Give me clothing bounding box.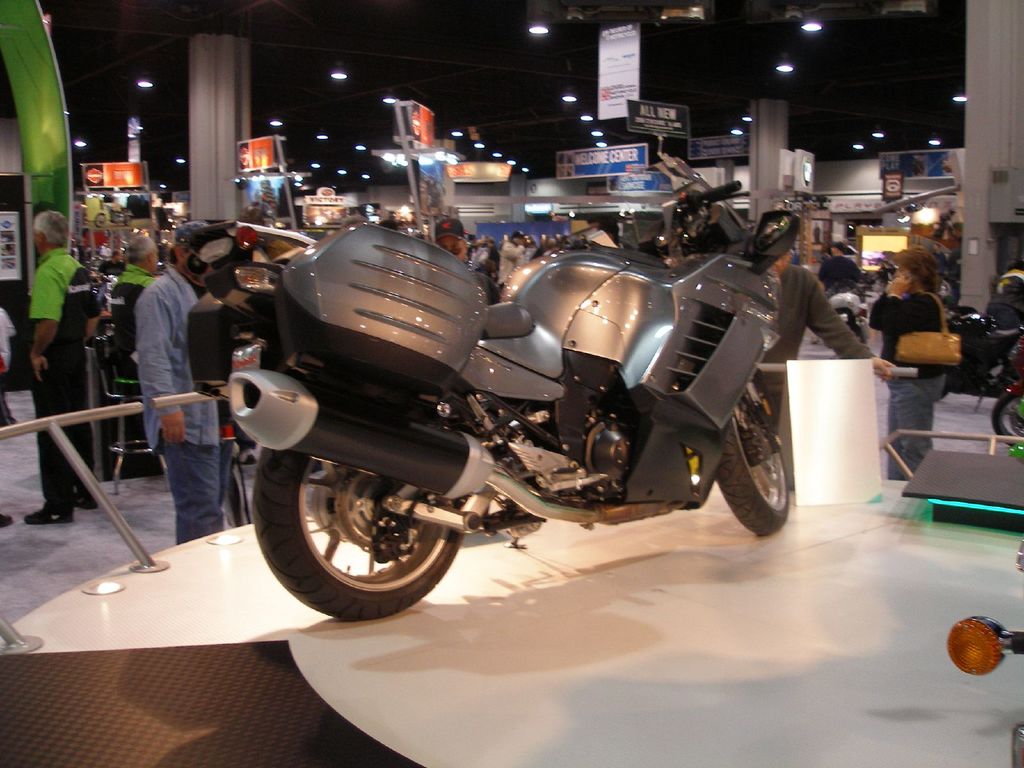
(20, 240, 120, 515).
